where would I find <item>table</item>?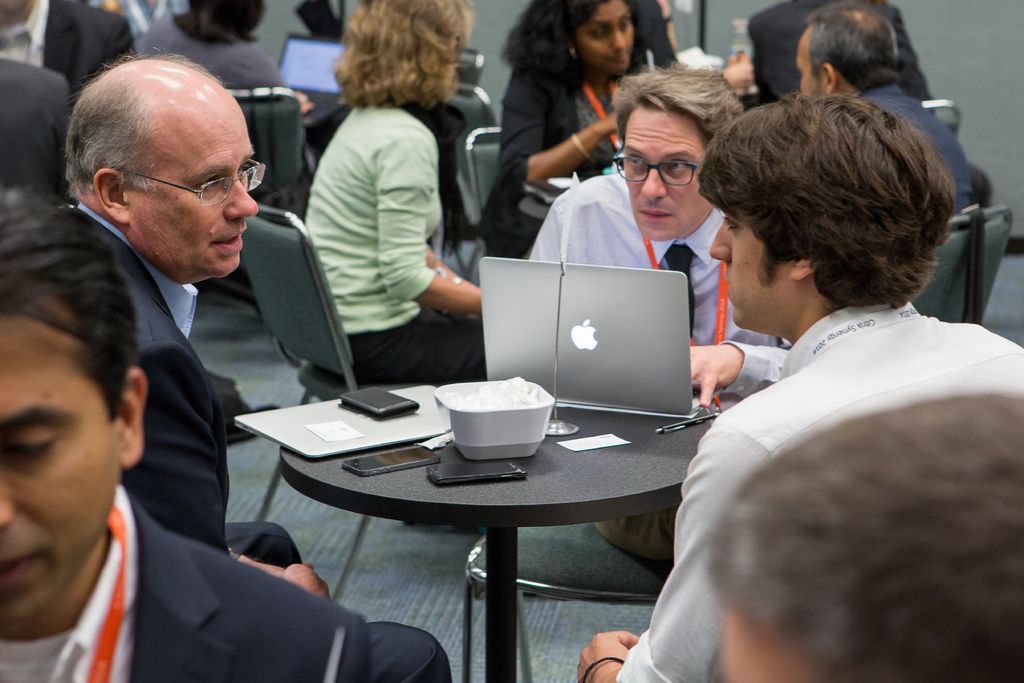
At 505/177/579/220.
